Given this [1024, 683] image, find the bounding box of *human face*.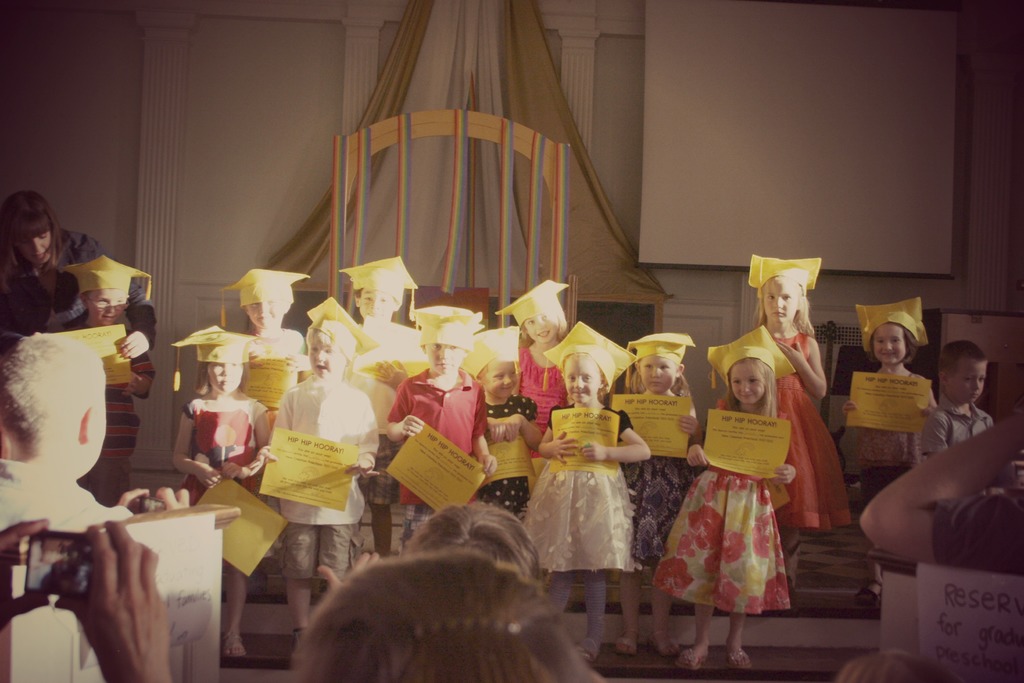
locate(875, 322, 908, 365).
